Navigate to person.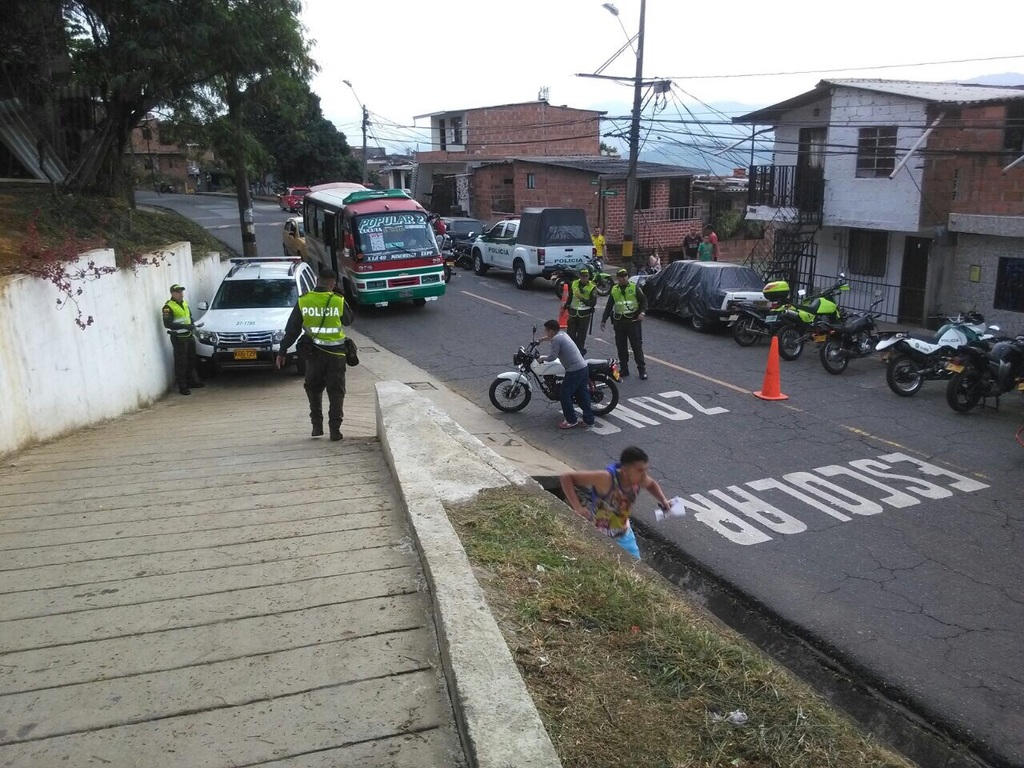
Navigation target: Rect(534, 322, 594, 430).
